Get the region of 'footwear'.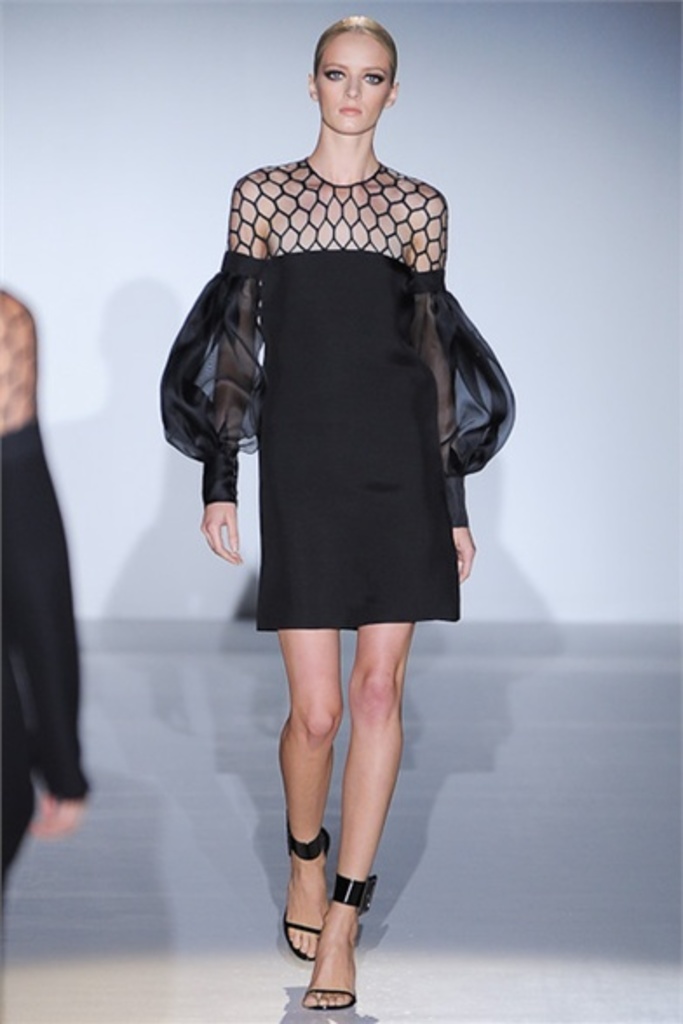
[x1=282, y1=822, x2=375, y2=1012].
